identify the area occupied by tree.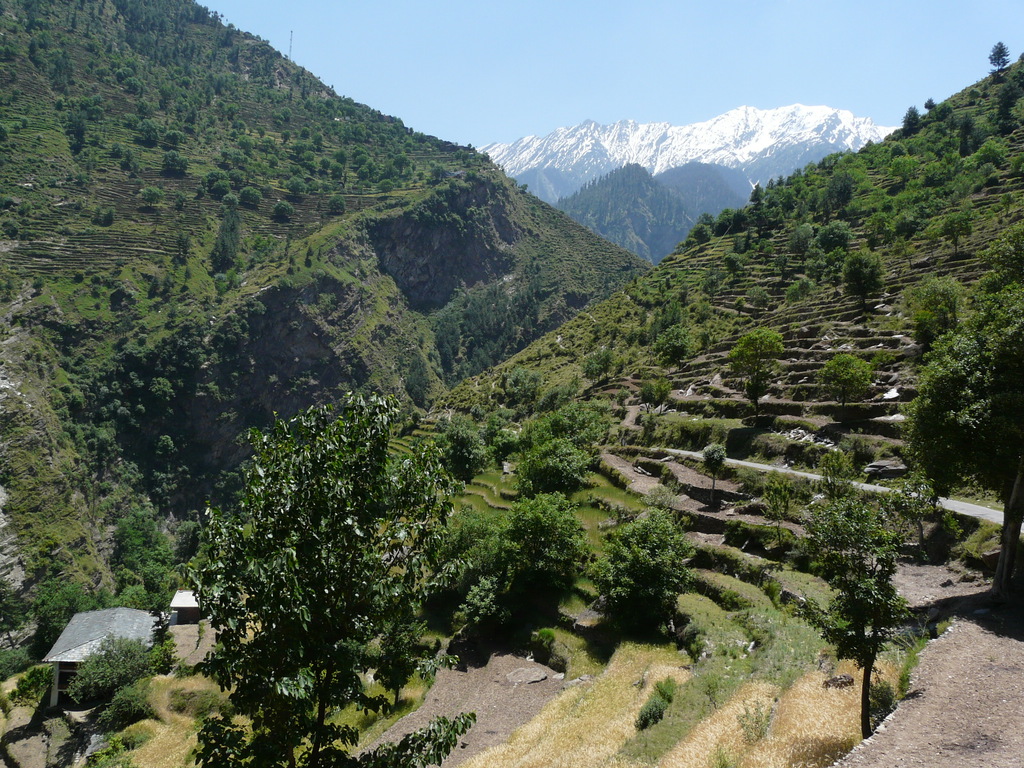
Area: (x1=163, y1=151, x2=188, y2=173).
